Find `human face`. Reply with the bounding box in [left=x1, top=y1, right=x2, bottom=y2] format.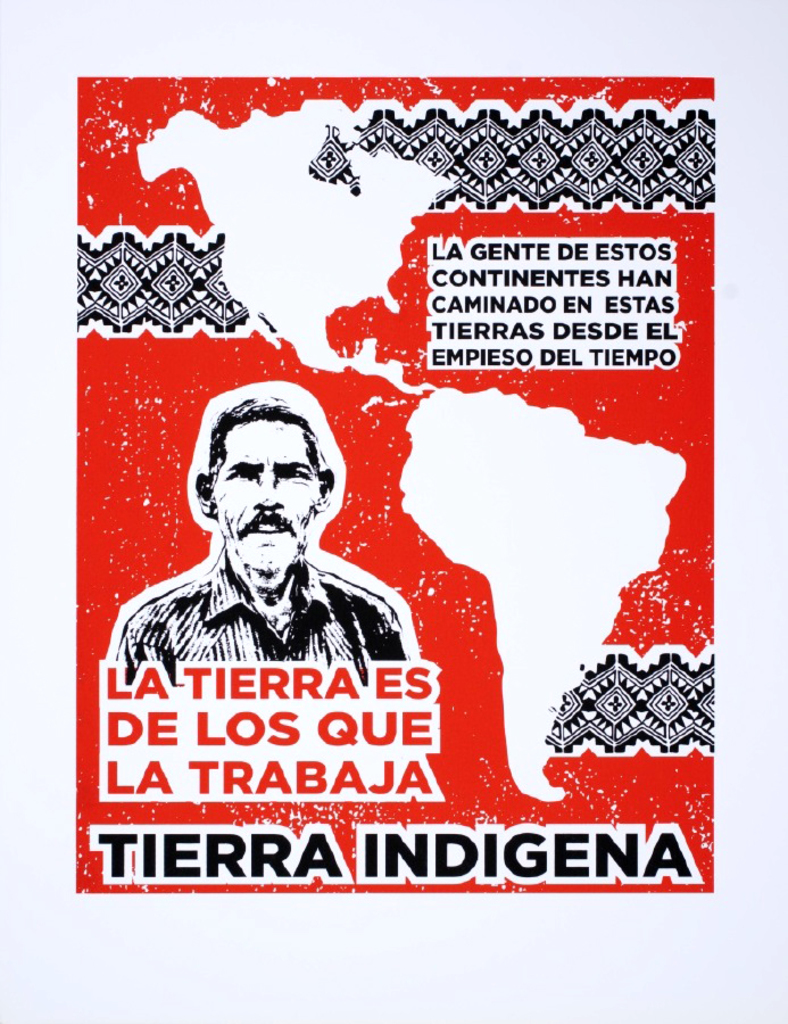
[left=213, top=407, right=308, bottom=571].
